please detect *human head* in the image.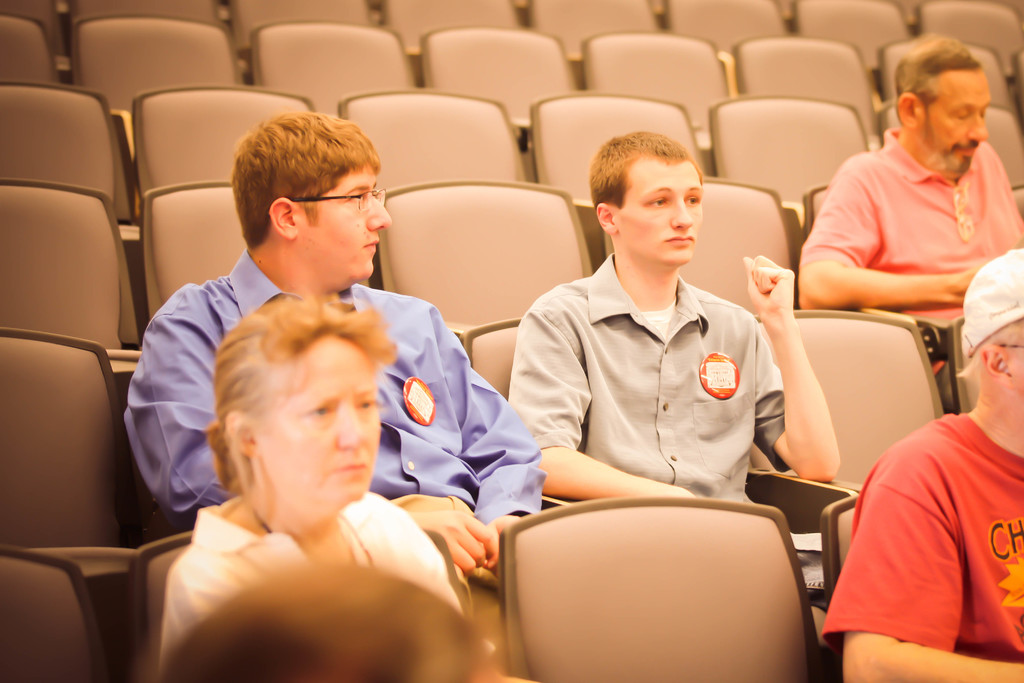
locate(209, 293, 381, 509).
